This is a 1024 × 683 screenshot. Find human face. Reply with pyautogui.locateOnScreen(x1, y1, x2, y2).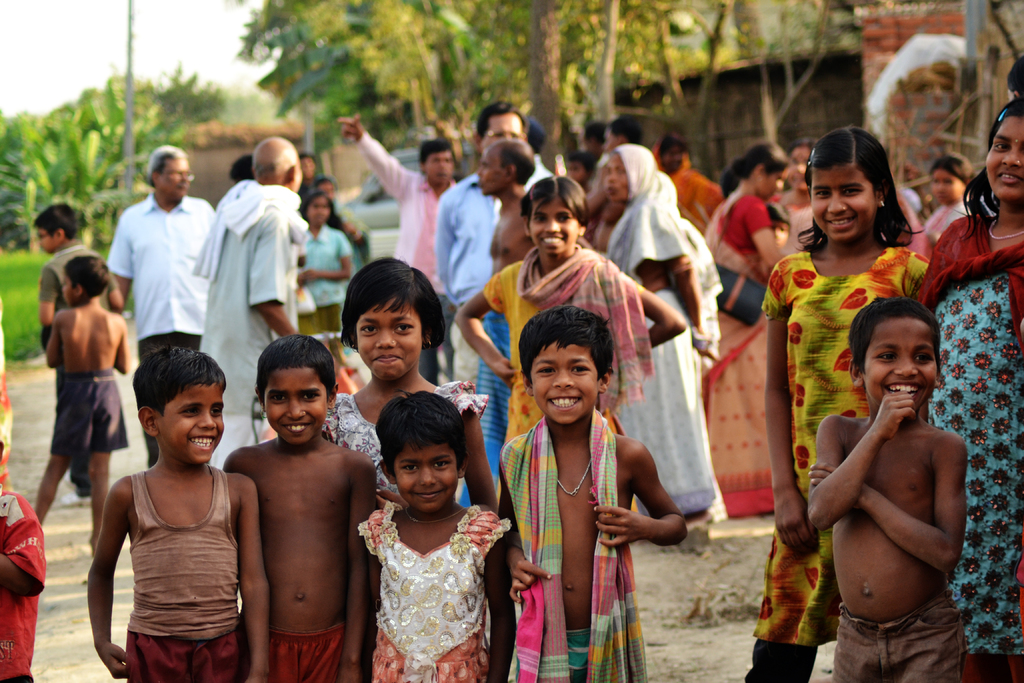
pyautogui.locateOnScreen(481, 118, 527, 142).
